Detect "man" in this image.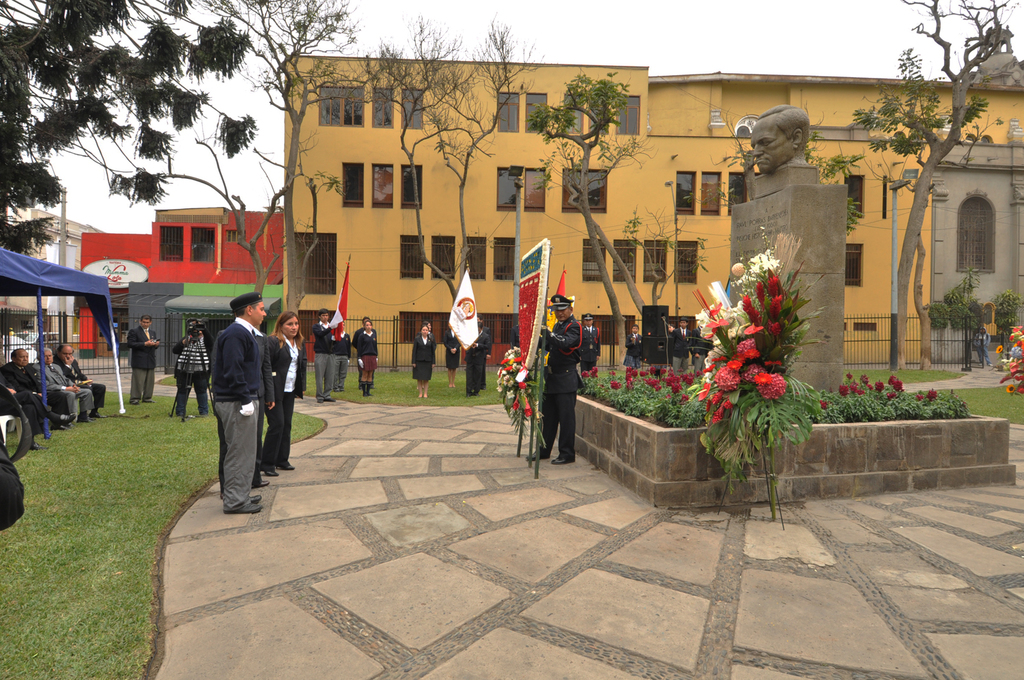
Detection: {"x1": 124, "y1": 302, "x2": 158, "y2": 410}.
